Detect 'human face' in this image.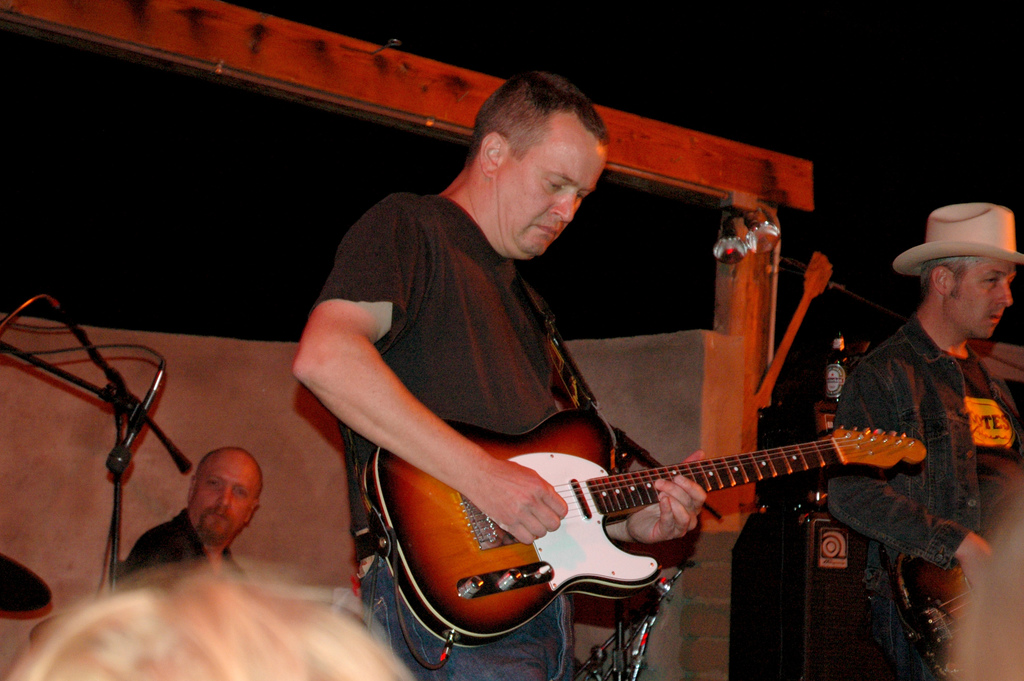
Detection: <region>953, 254, 1016, 342</region>.
